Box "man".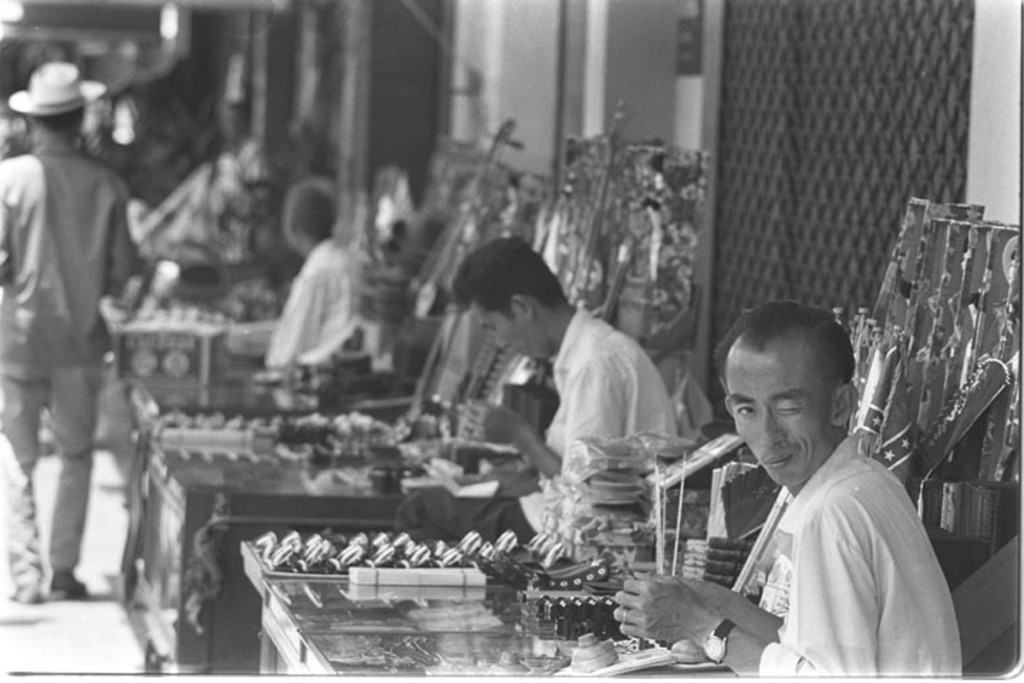
614,317,957,682.
